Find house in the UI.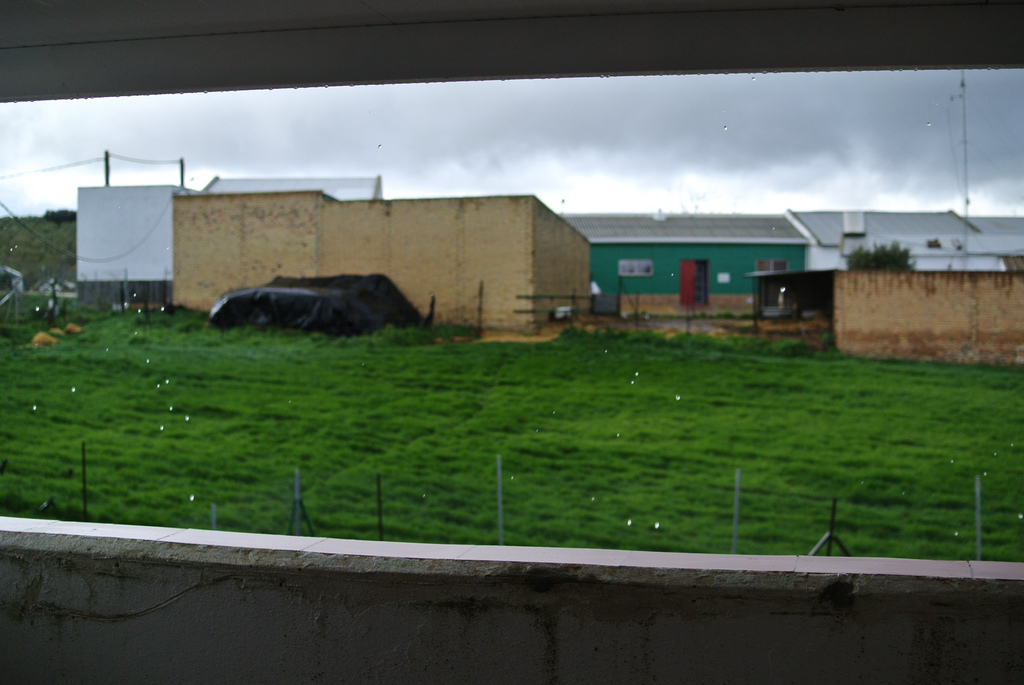
UI element at {"left": 783, "top": 203, "right": 1003, "bottom": 272}.
